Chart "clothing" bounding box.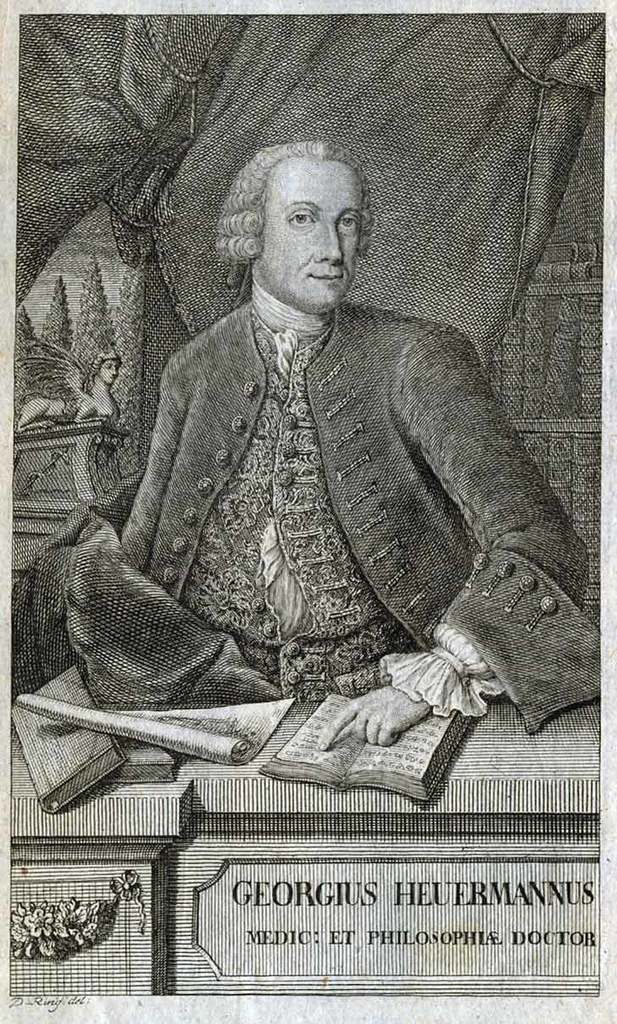
Charted: Rect(115, 295, 607, 733).
